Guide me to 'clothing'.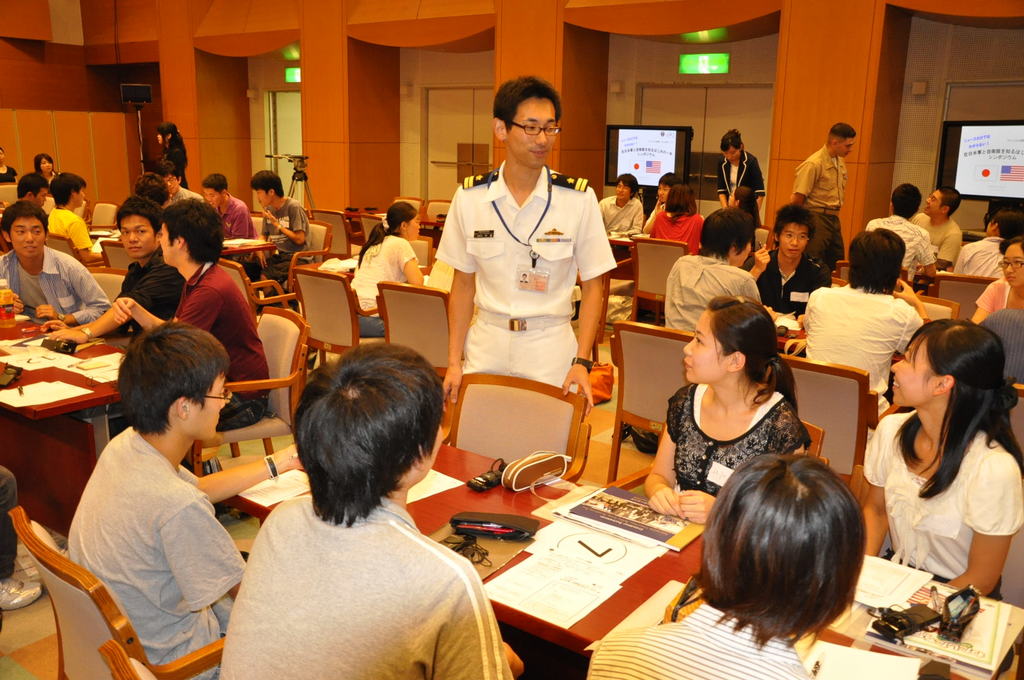
Guidance: box=[803, 289, 914, 411].
